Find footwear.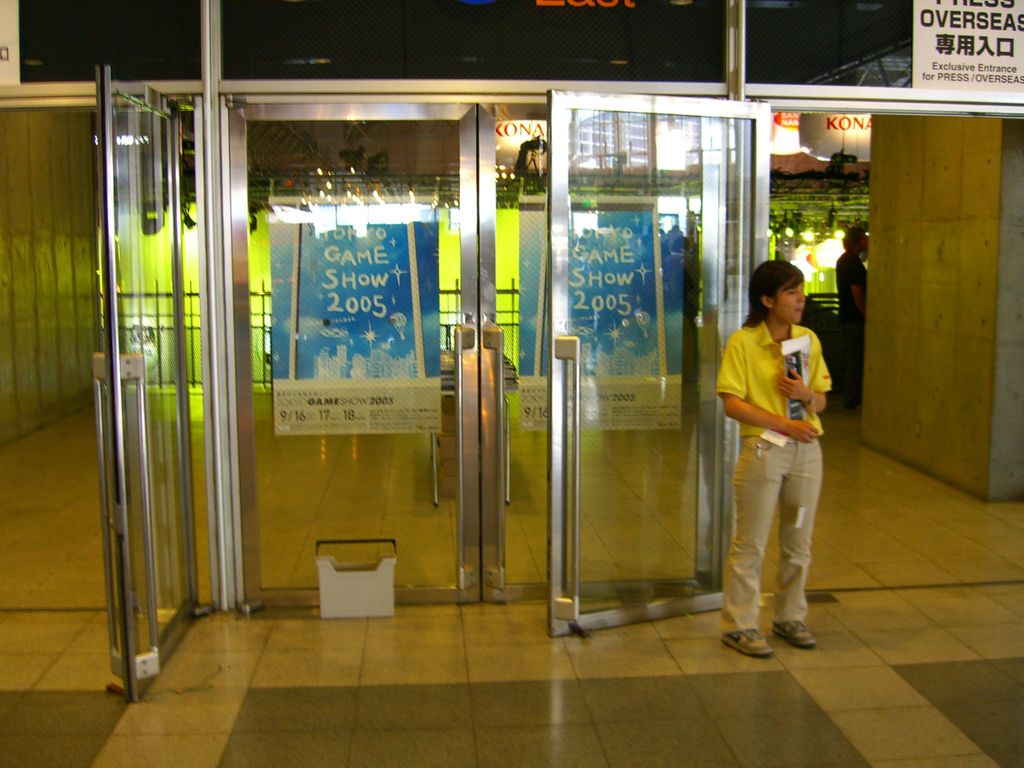
left=720, top=626, right=772, bottom=658.
